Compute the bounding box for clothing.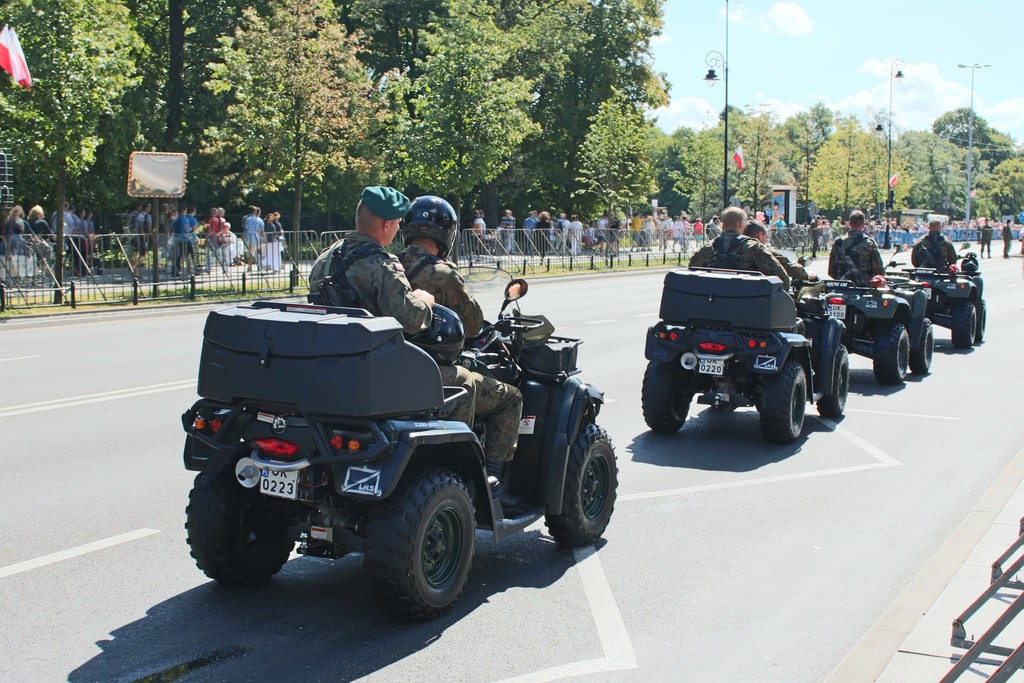
left=524, top=217, right=535, bottom=253.
